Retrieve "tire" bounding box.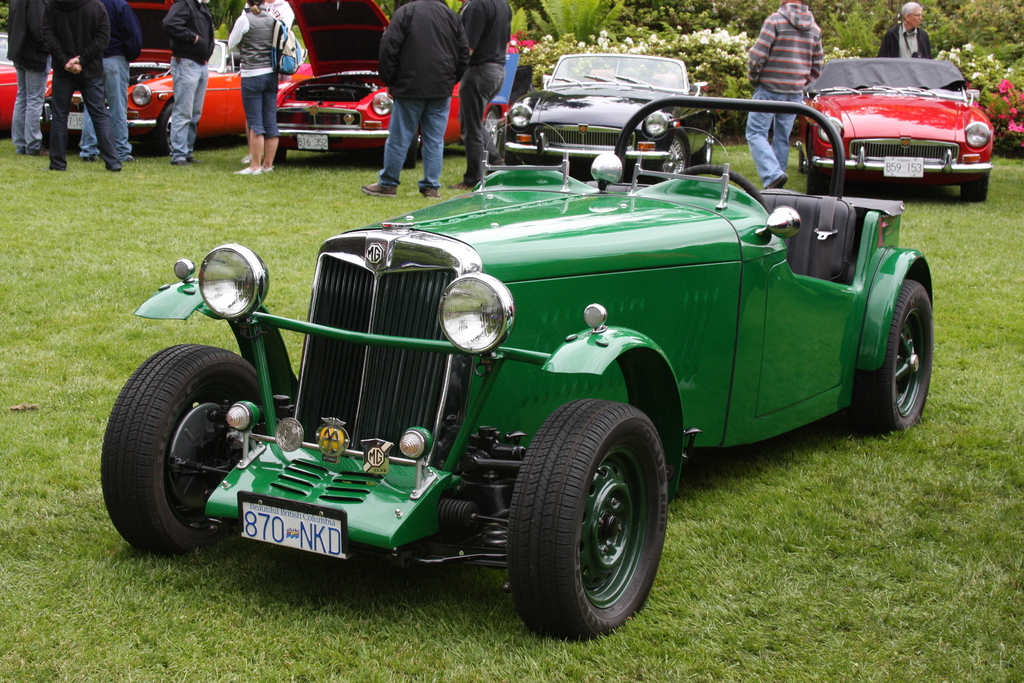
Bounding box: box(100, 342, 268, 551).
